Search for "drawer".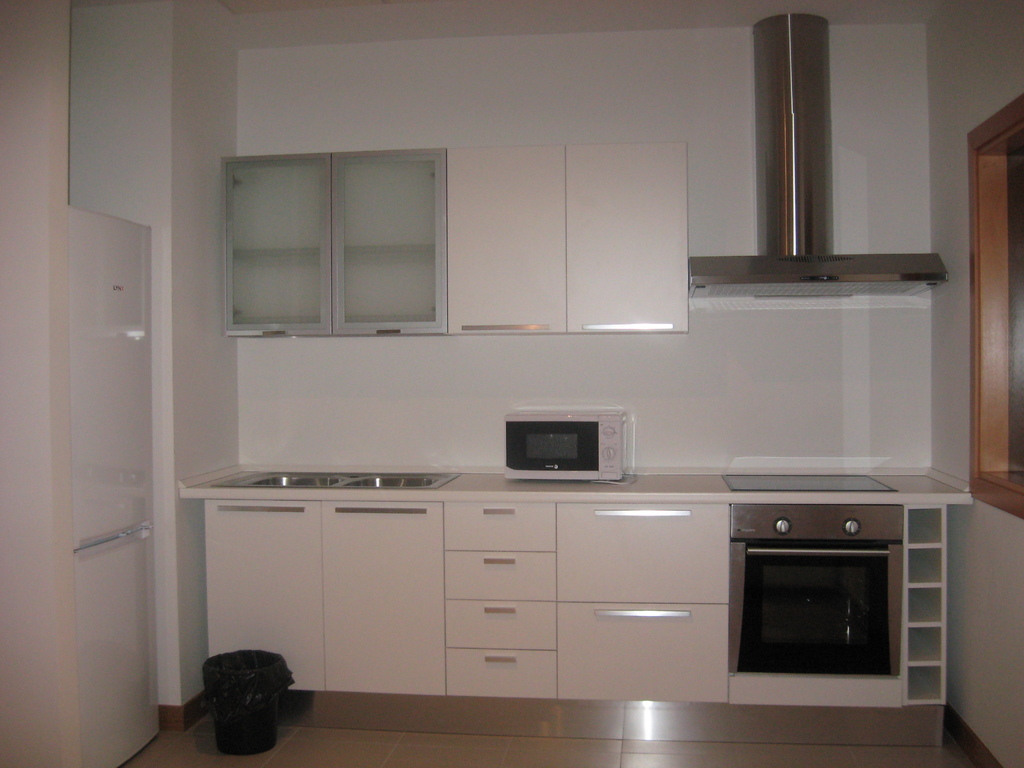
Found at select_region(552, 500, 730, 607).
